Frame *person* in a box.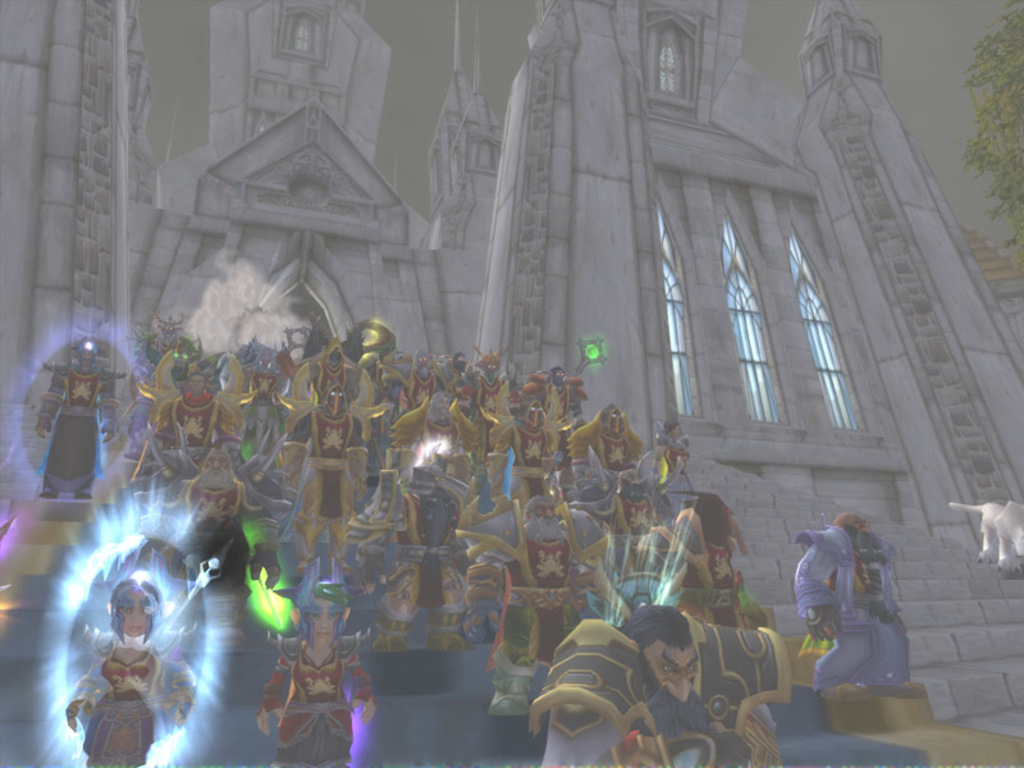
{"left": 783, "top": 512, "right": 881, "bottom": 692}.
